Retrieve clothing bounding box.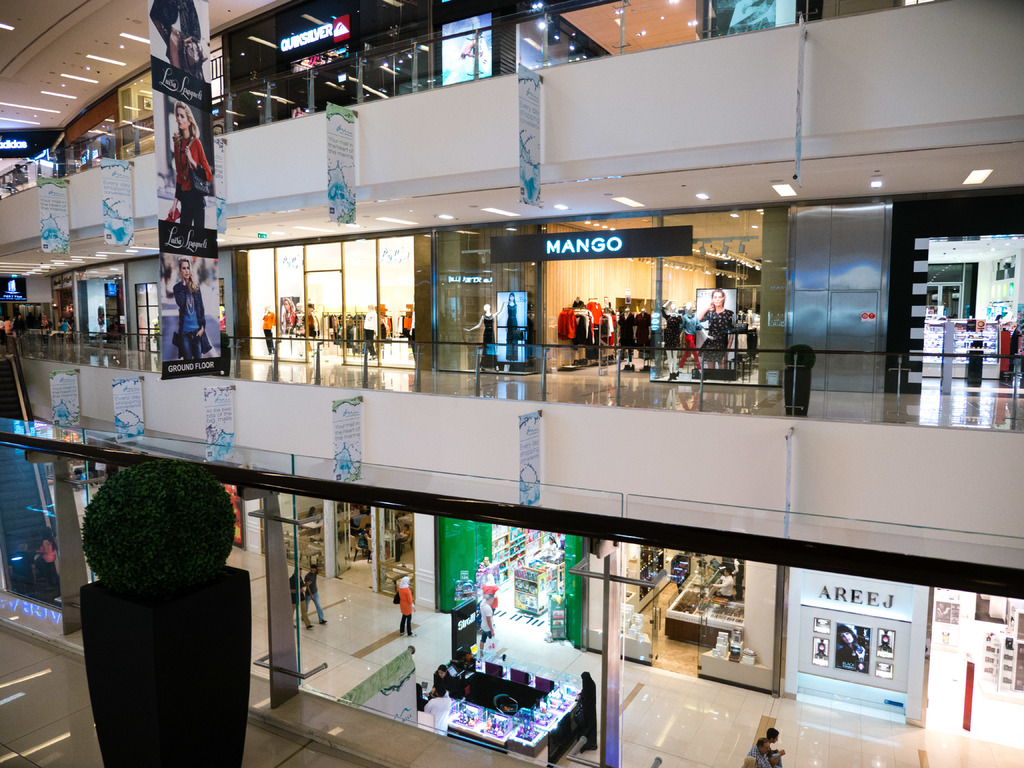
Bounding box: region(636, 302, 650, 348).
